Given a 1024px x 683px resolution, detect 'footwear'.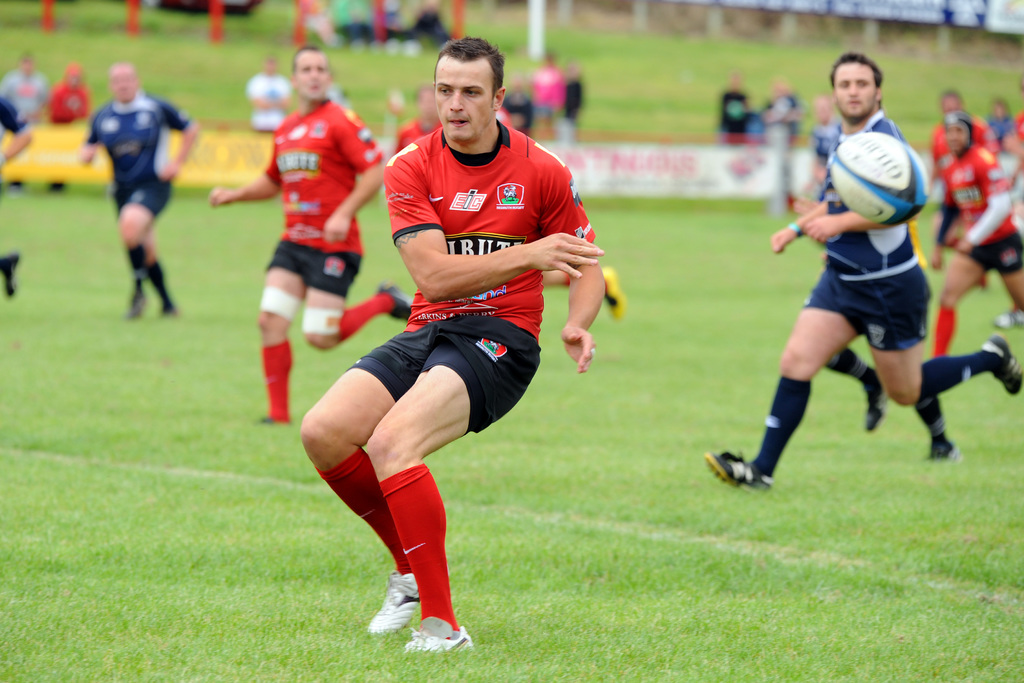
box=[993, 308, 1023, 331].
